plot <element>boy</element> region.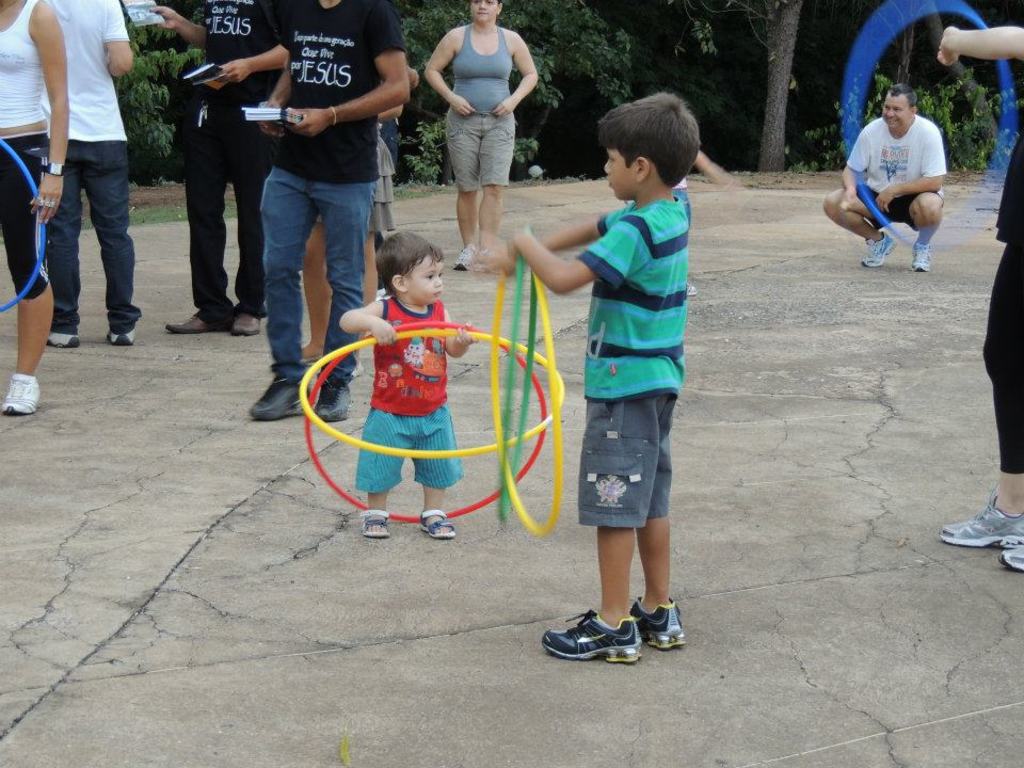
Plotted at rect(319, 229, 509, 524).
